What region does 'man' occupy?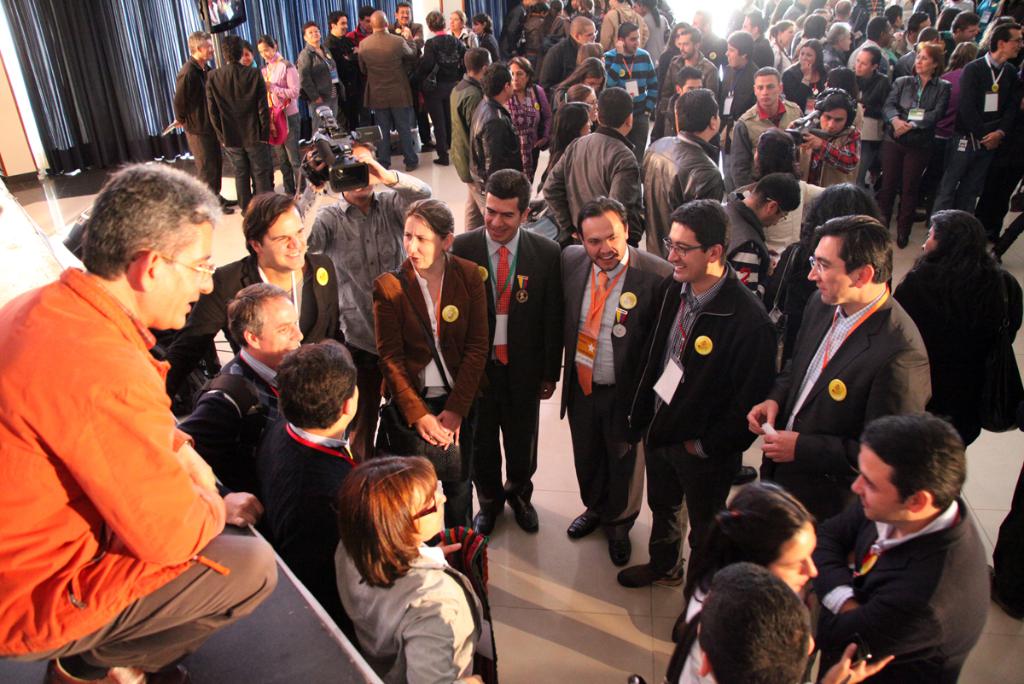
x1=787 y1=94 x2=864 y2=185.
